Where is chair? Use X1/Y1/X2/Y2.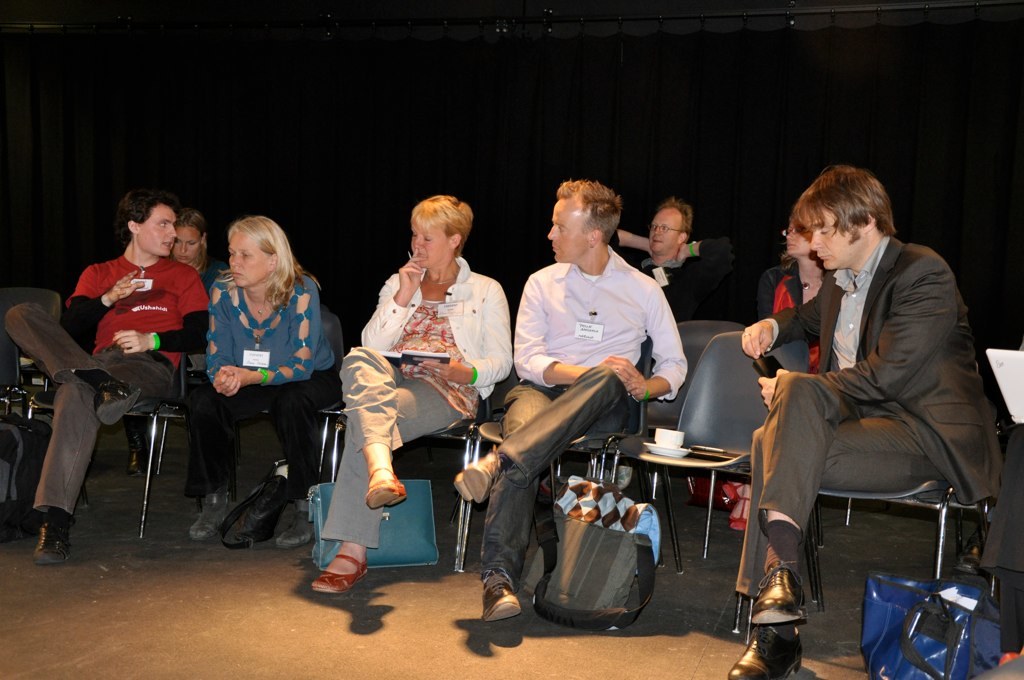
307/356/532/585.
